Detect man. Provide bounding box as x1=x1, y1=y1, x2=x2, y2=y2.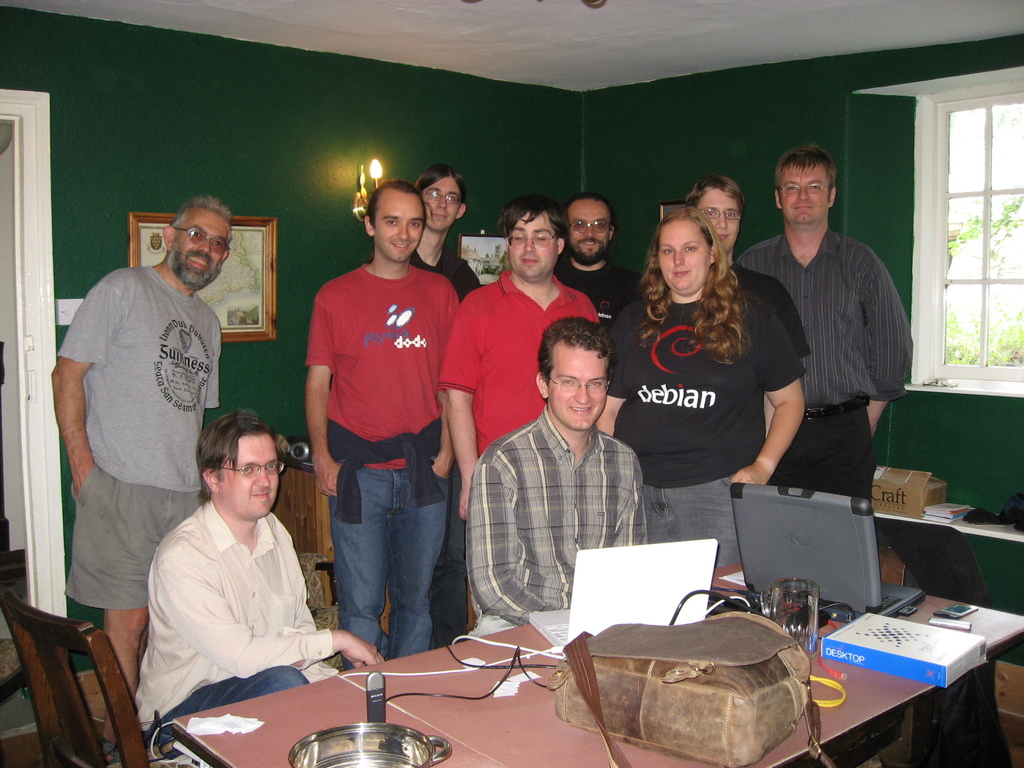
x1=133, y1=403, x2=381, y2=749.
